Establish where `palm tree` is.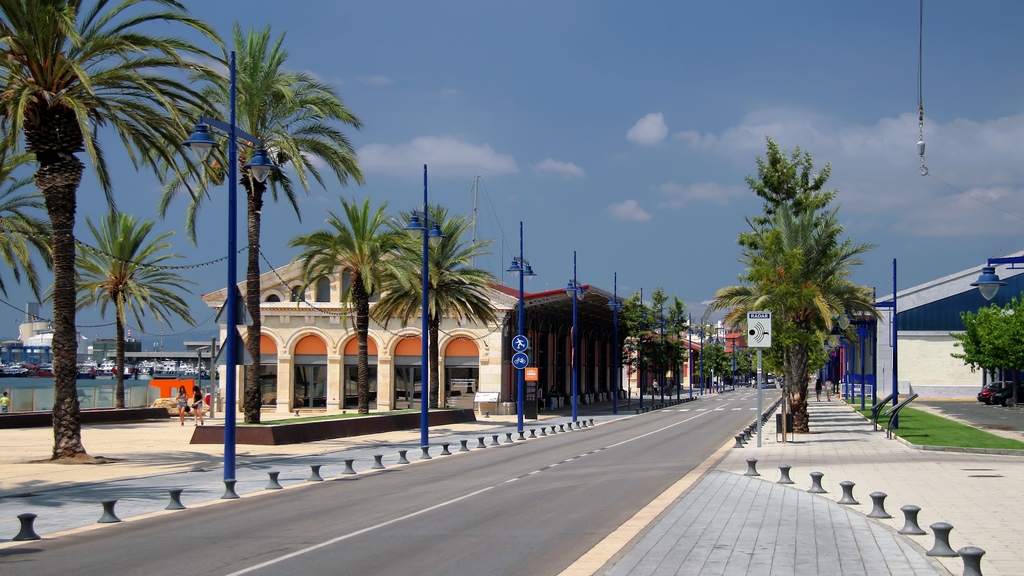
Established at region(394, 207, 465, 399).
